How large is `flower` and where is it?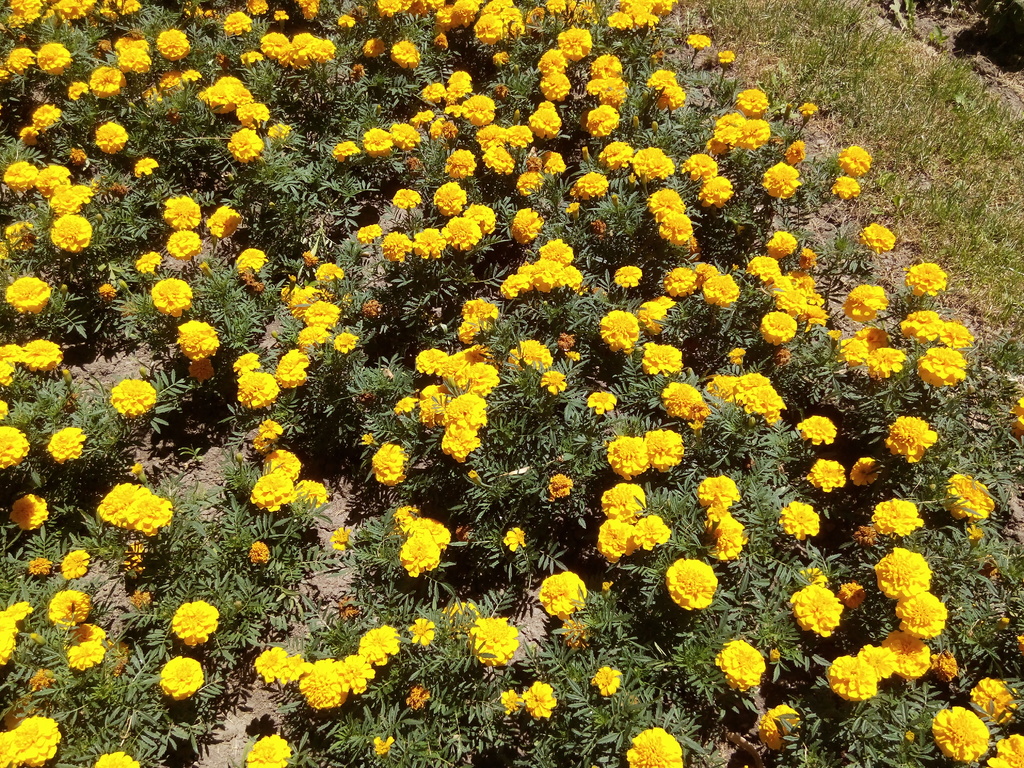
Bounding box: crop(524, 108, 562, 145).
